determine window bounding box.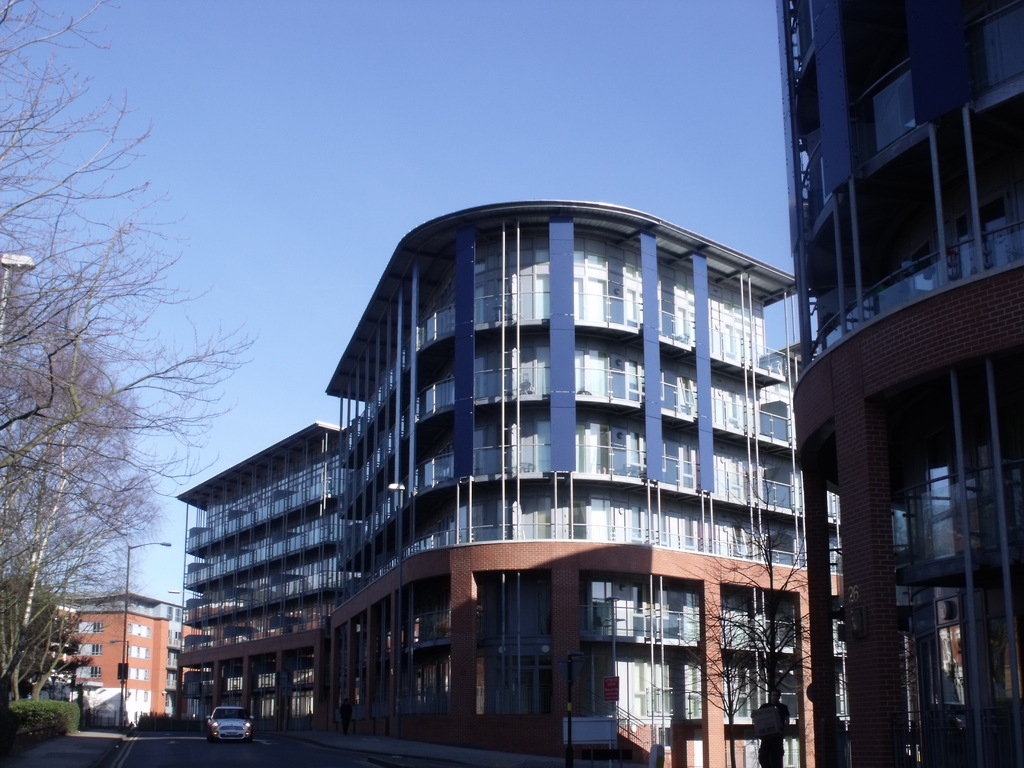
Determined: left=721, top=648, right=800, bottom=718.
